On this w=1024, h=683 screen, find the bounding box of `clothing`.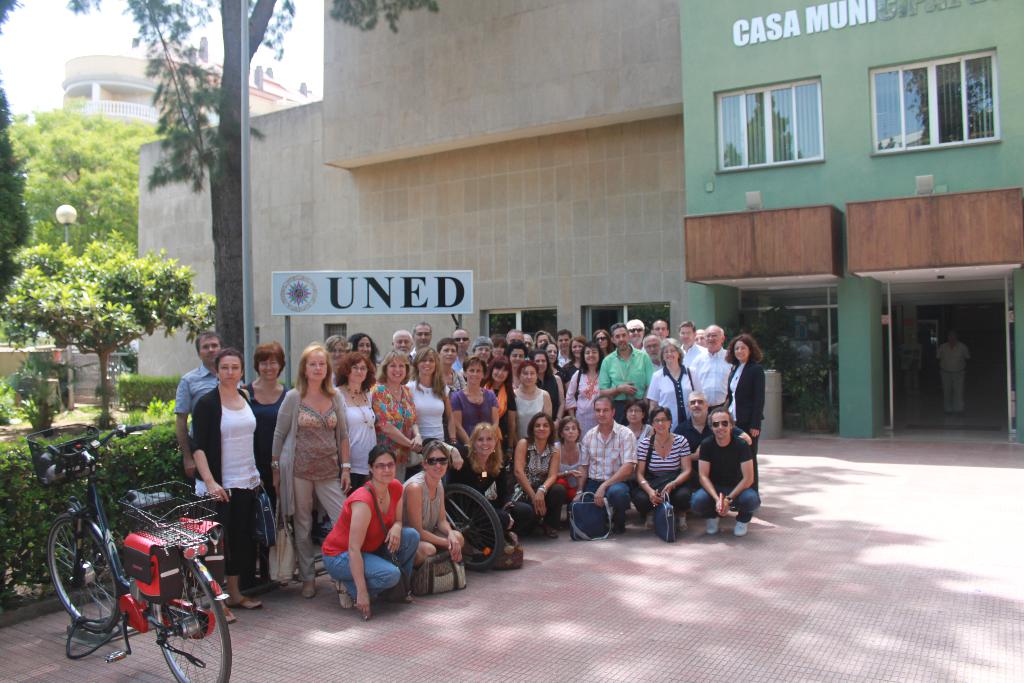
Bounding box: (left=317, top=463, right=408, bottom=614).
